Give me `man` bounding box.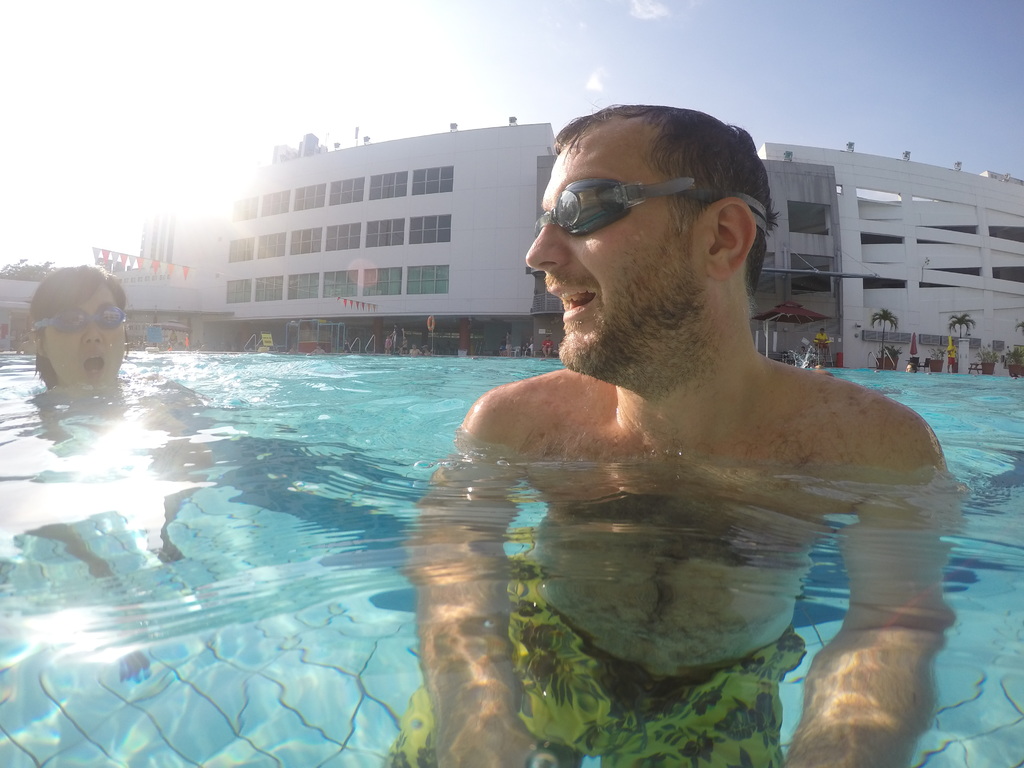
401:104:959:767.
